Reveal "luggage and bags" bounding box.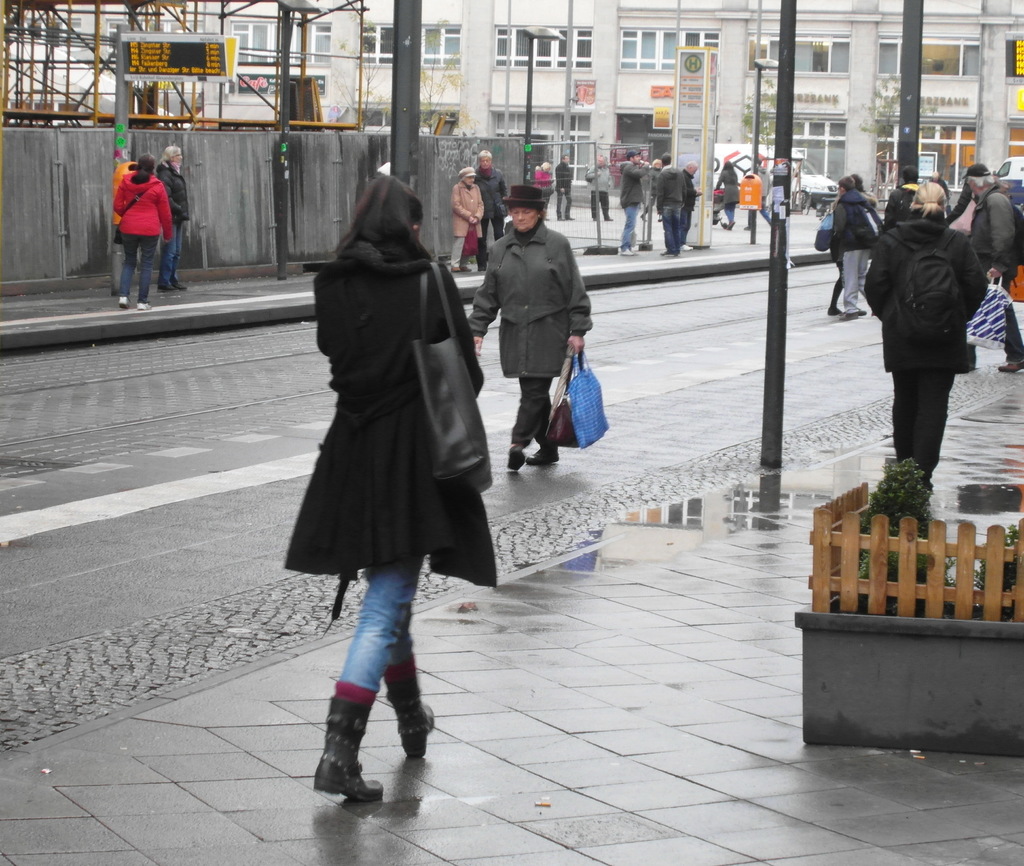
Revealed: <bbox>545, 341, 582, 450</bbox>.
